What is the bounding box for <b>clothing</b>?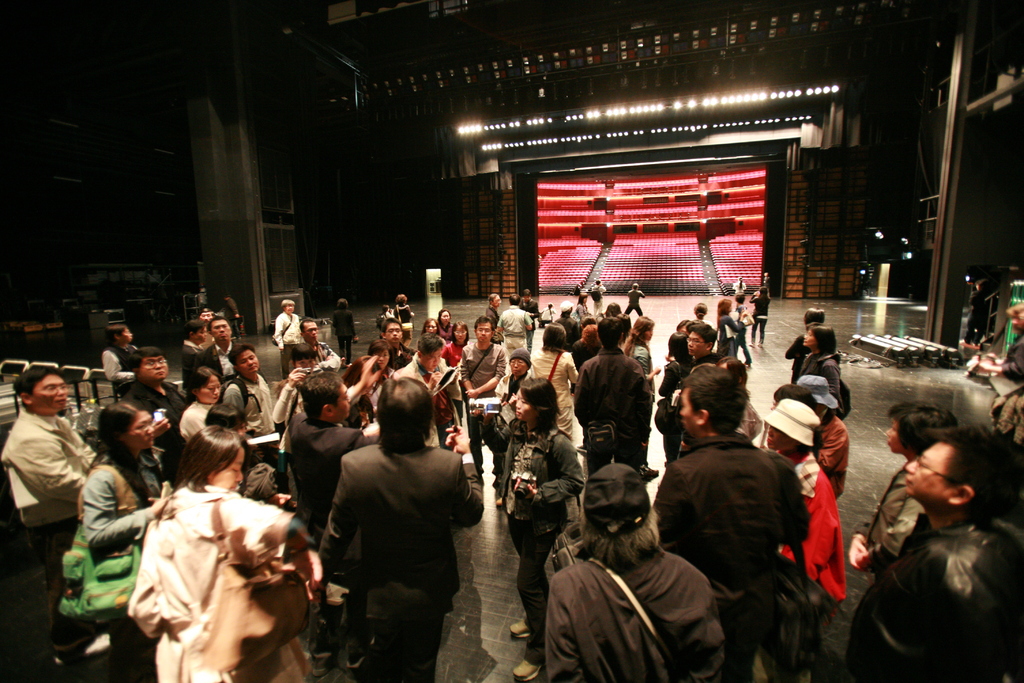
BBox(650, 354, 694, 462).
